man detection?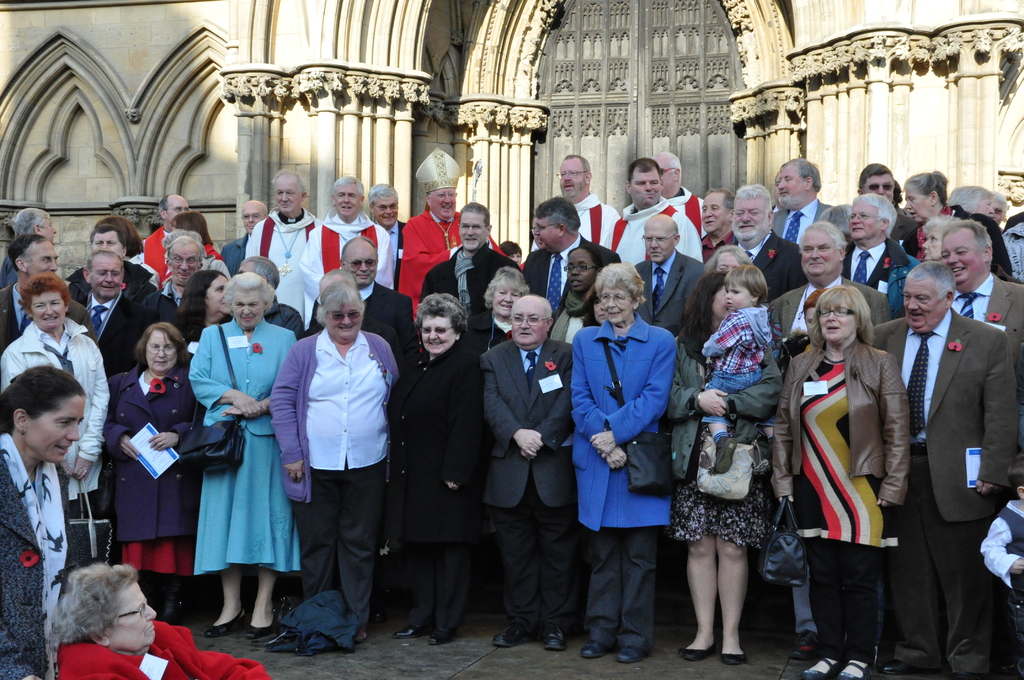
left=394, top=145, right=529, bottom=320
